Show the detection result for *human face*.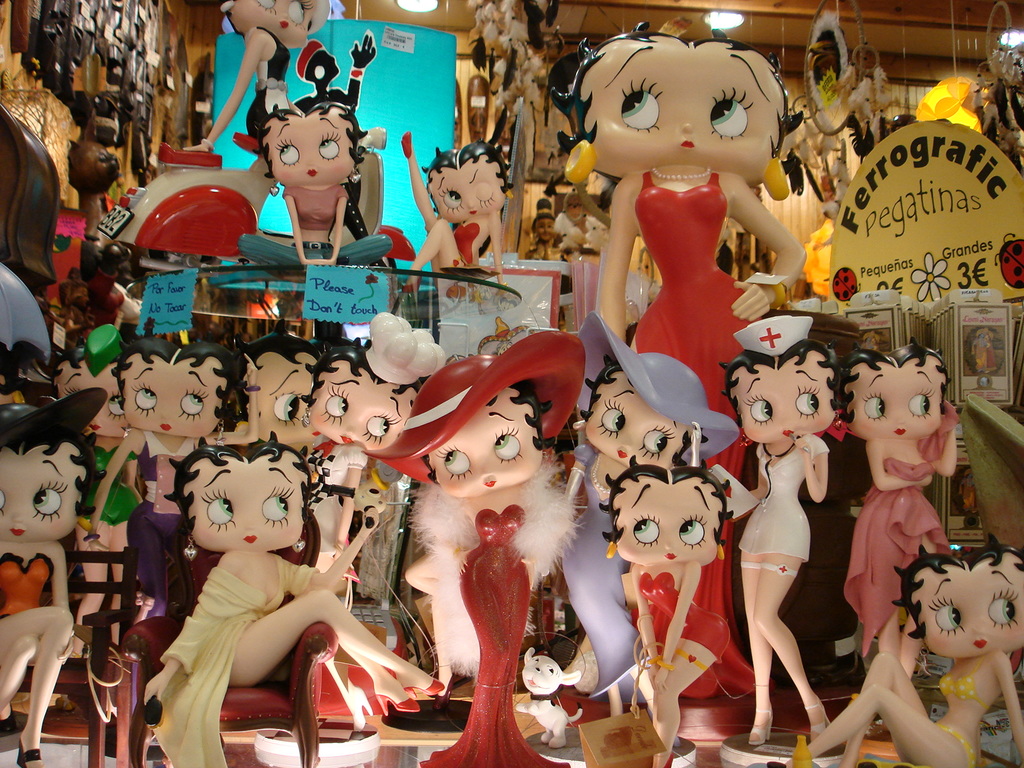
(left=420, top=156, right=513, bottom=218).
